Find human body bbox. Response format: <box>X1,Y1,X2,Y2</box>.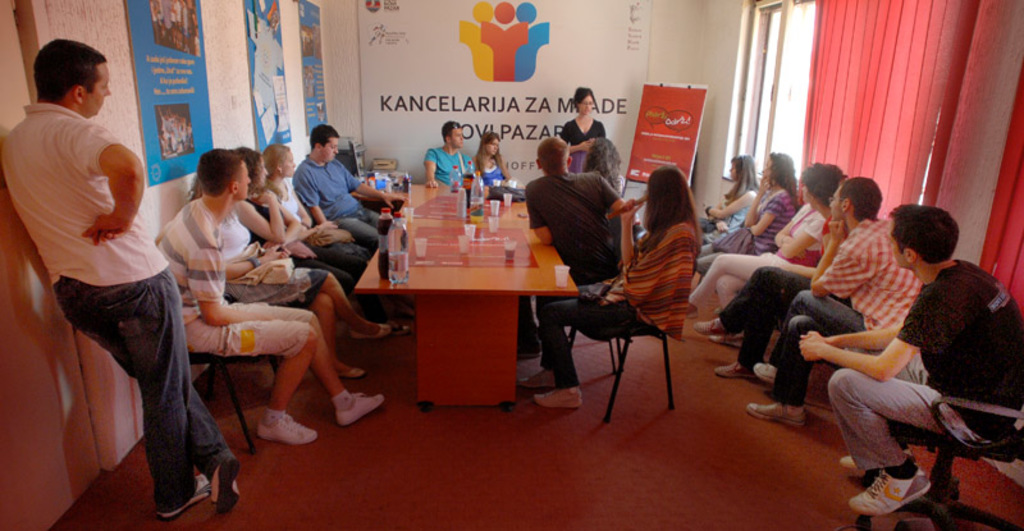
<box>561,90,605,173</box>.
